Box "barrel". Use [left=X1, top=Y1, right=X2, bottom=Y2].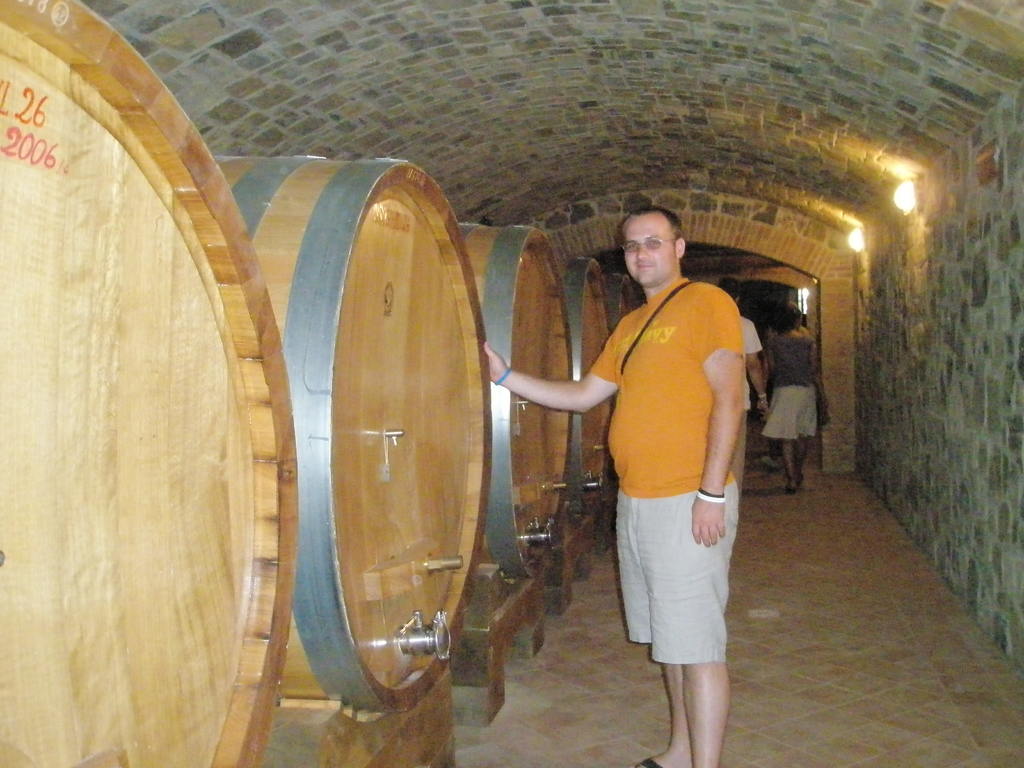
[left=556, top=252, right=620, bottom=497].
